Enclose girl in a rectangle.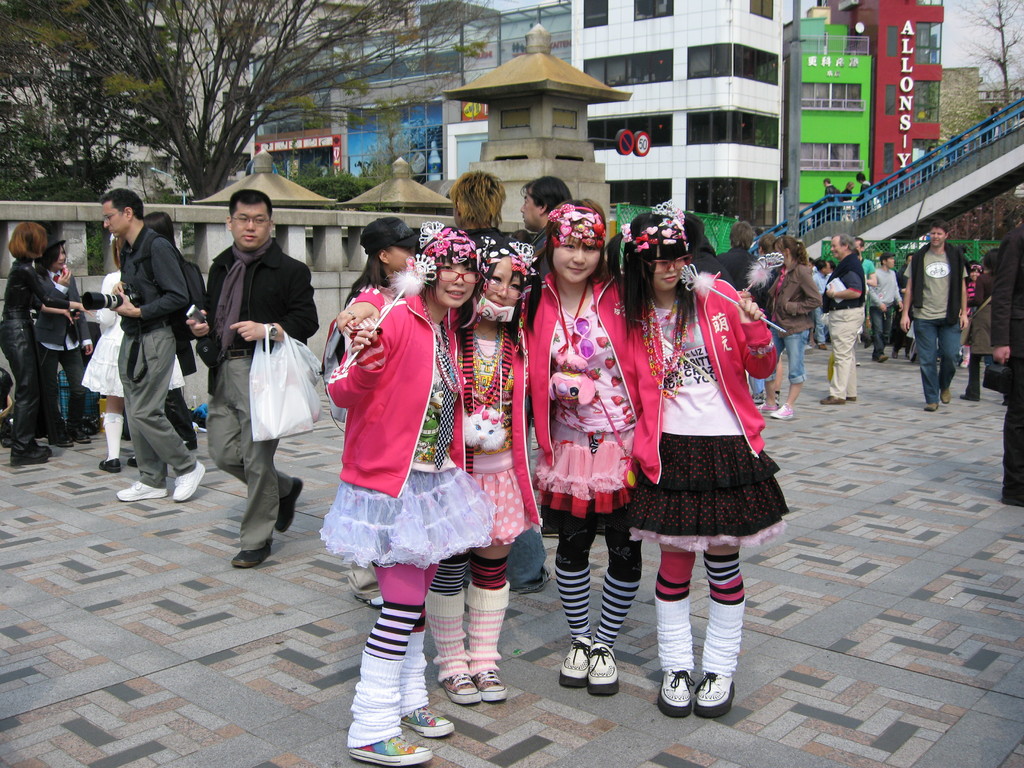
detection(964, 248, 1007, 405).
